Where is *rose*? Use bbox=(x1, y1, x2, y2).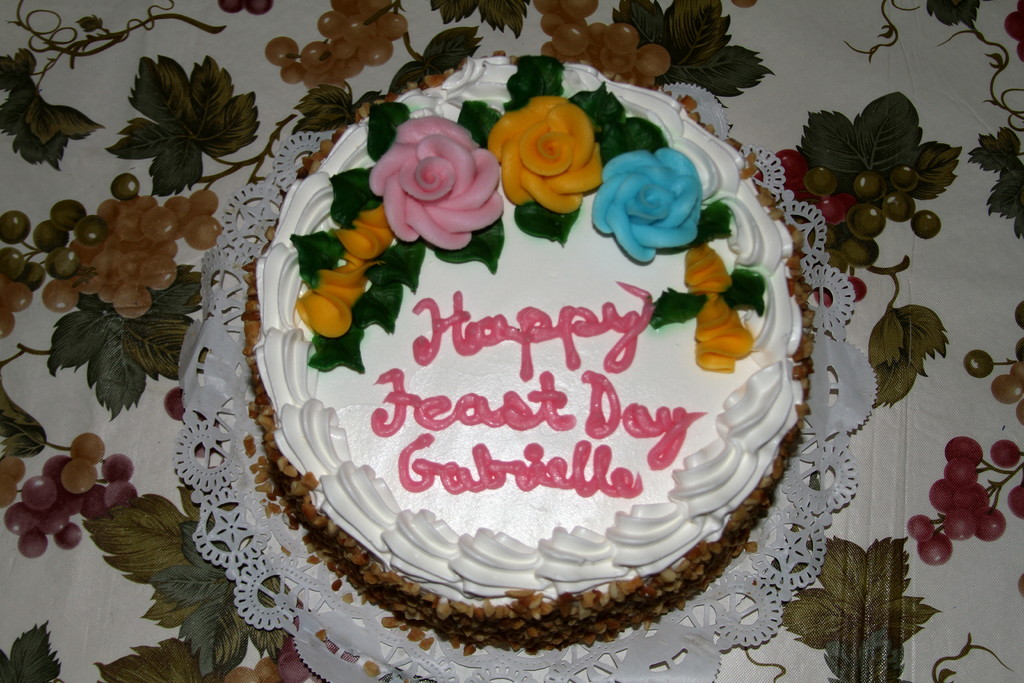
bbox=(484, 95, 604, 211).
